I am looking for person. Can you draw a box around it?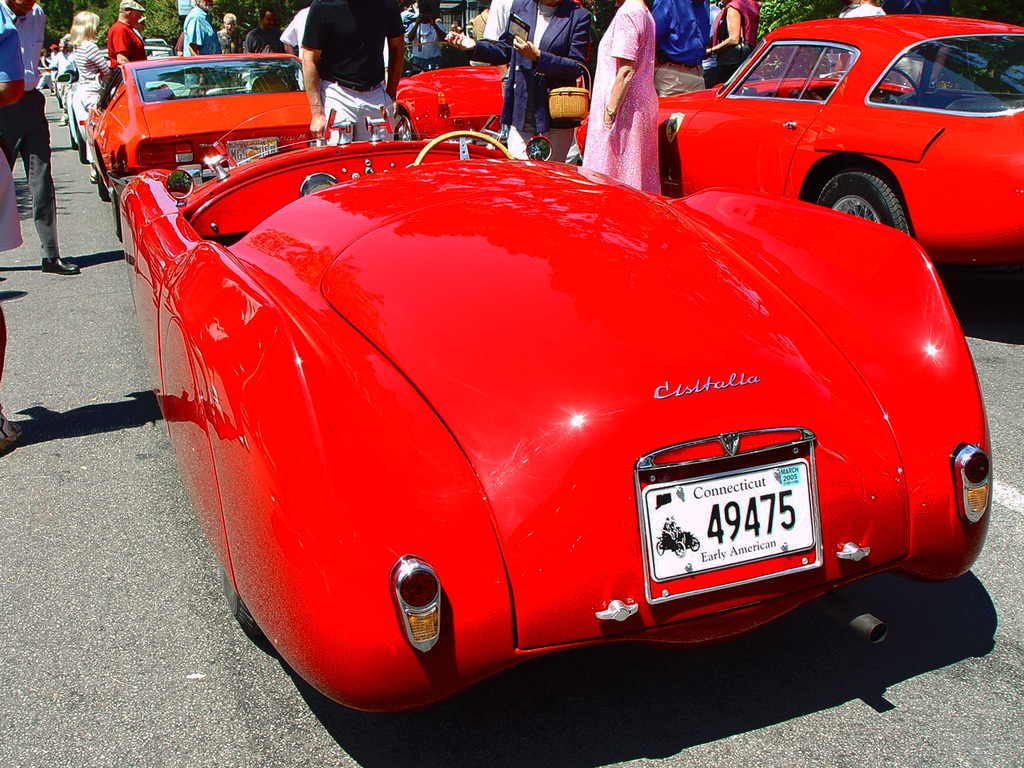
Sure, the bounding box is pyautogui.locateOnScreen(578, 0, 663, 186).
